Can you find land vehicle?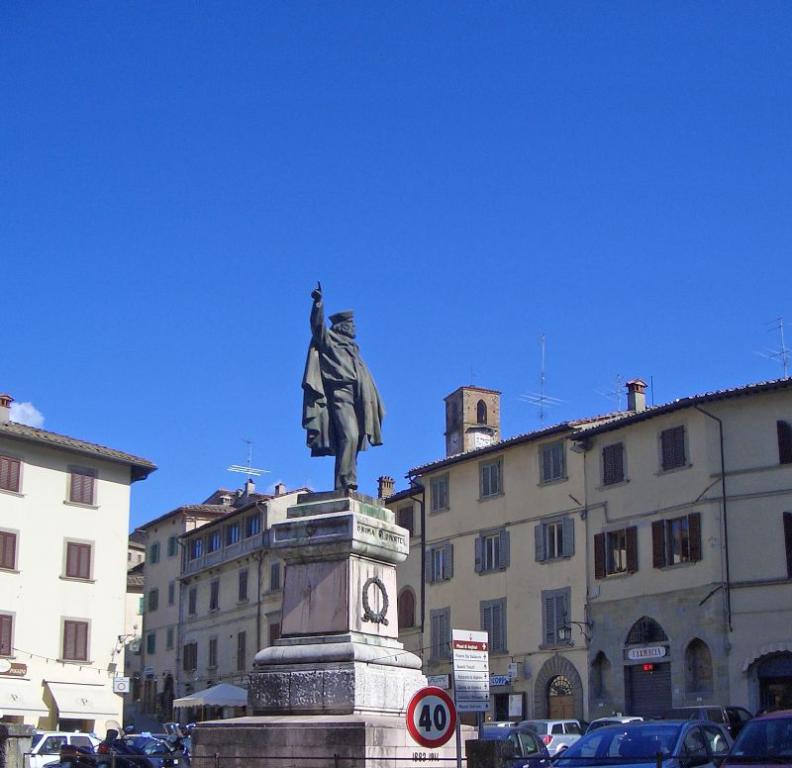
Yes, bounding box: 117, 732, 176, 767.
